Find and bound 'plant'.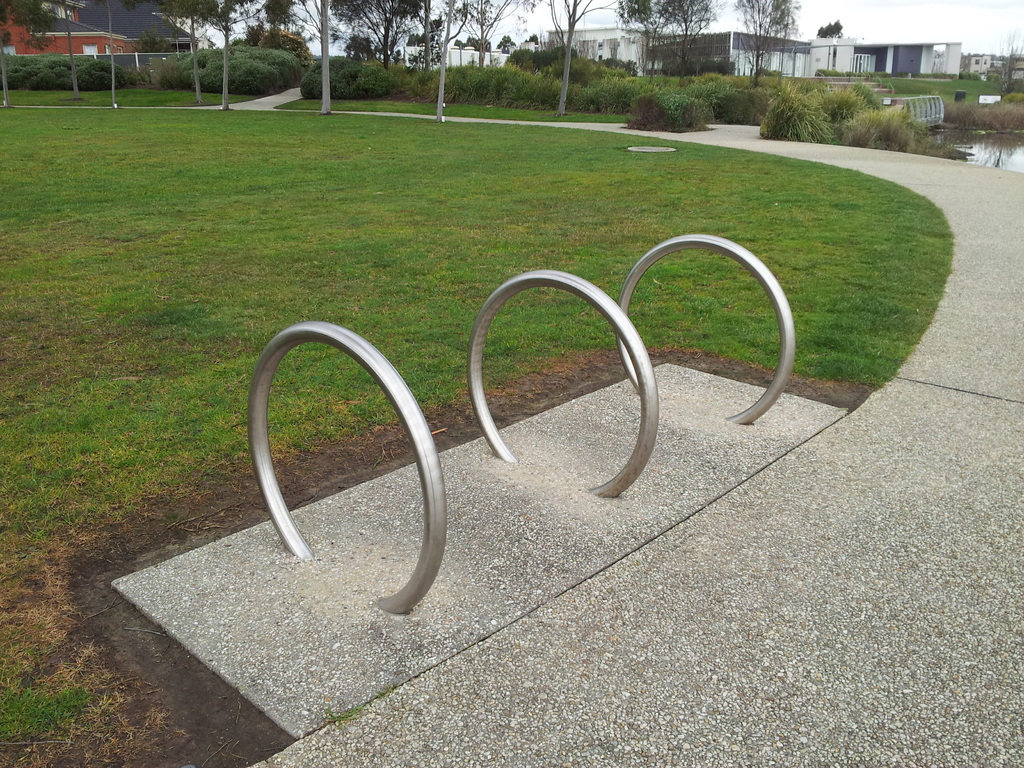
Bound: BBox(755, 71, 972, 161).
